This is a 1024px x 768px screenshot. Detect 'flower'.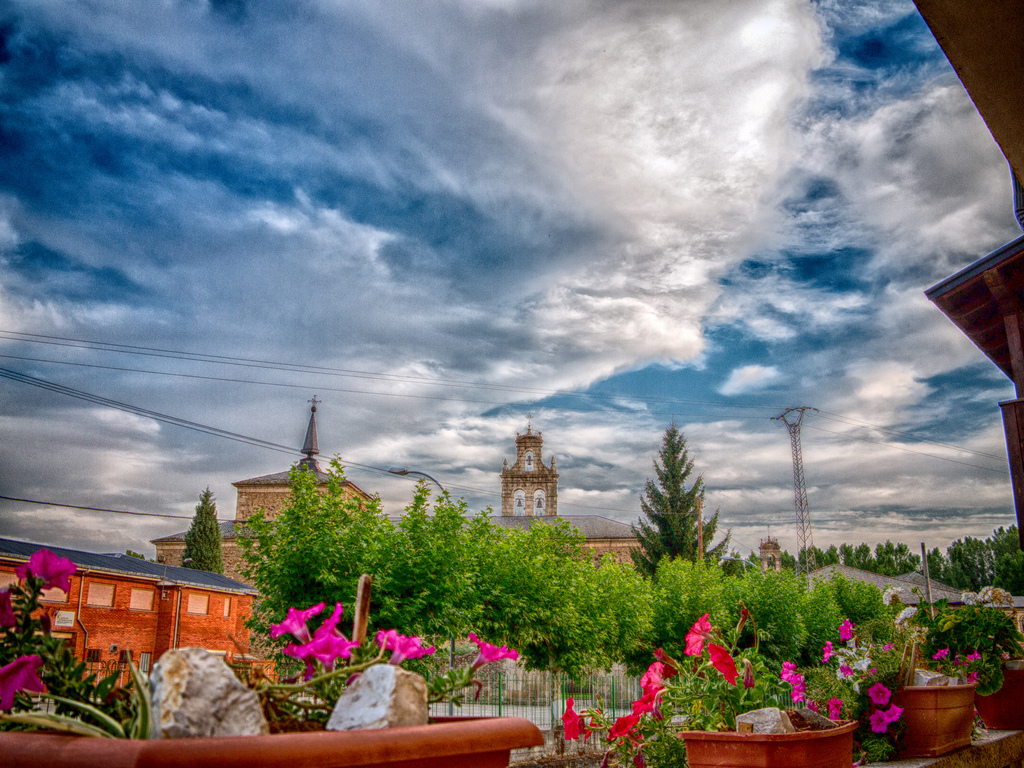
887:699:908:721.
